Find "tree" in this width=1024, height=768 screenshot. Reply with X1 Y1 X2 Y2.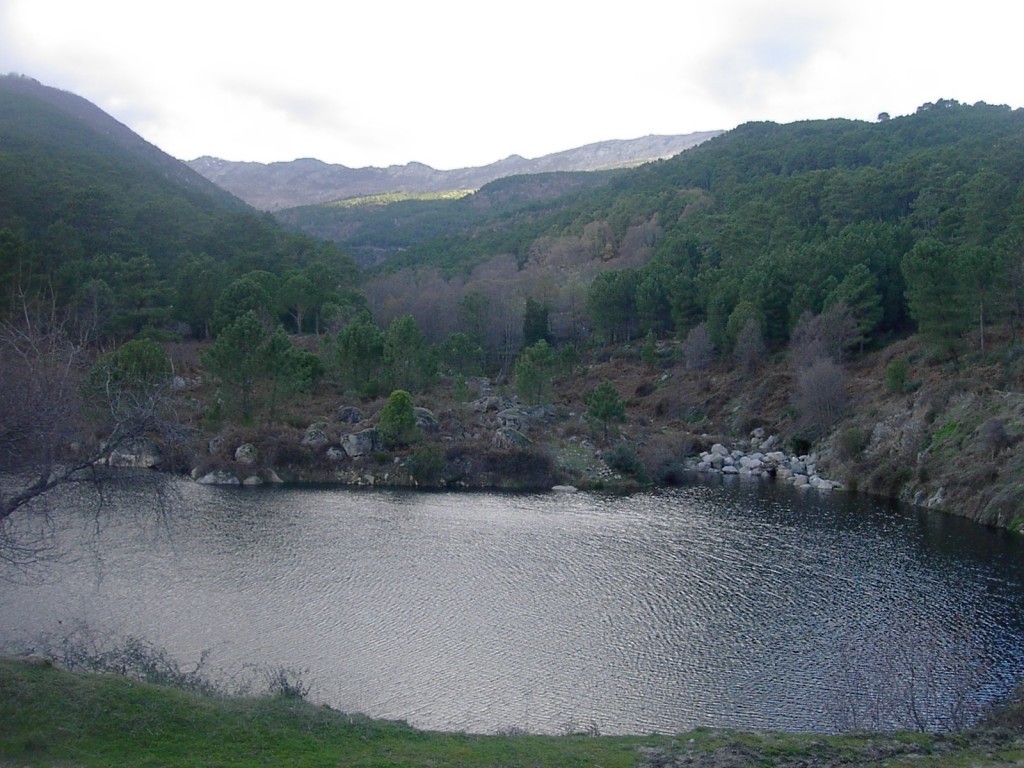
0 255 193 591.
